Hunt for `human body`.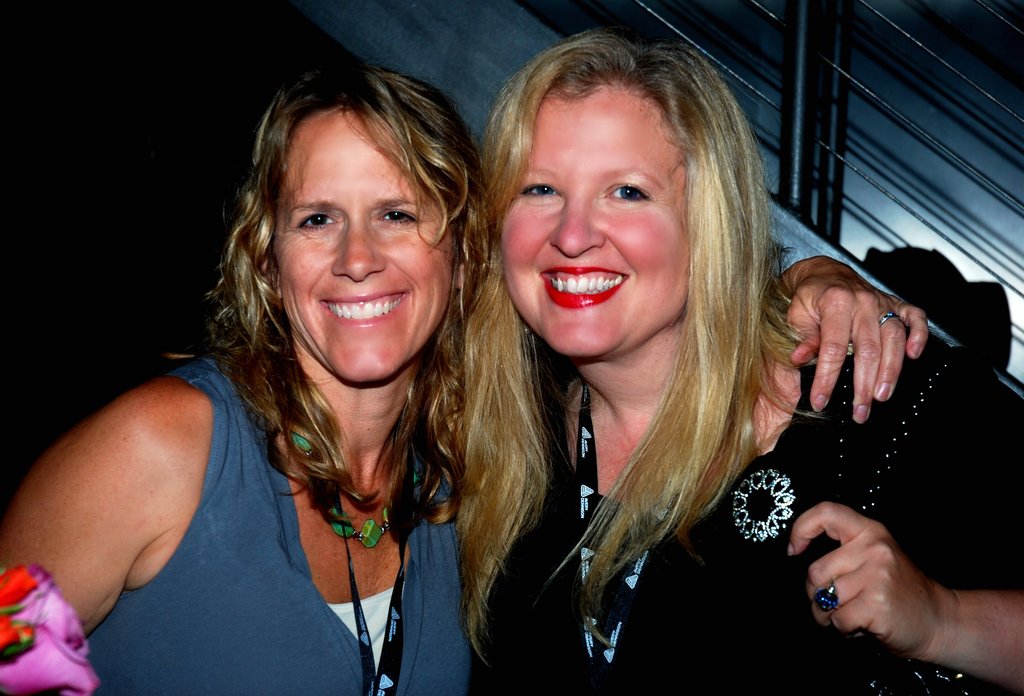
Hunted down at BBox(0, 61, 929, 695).
